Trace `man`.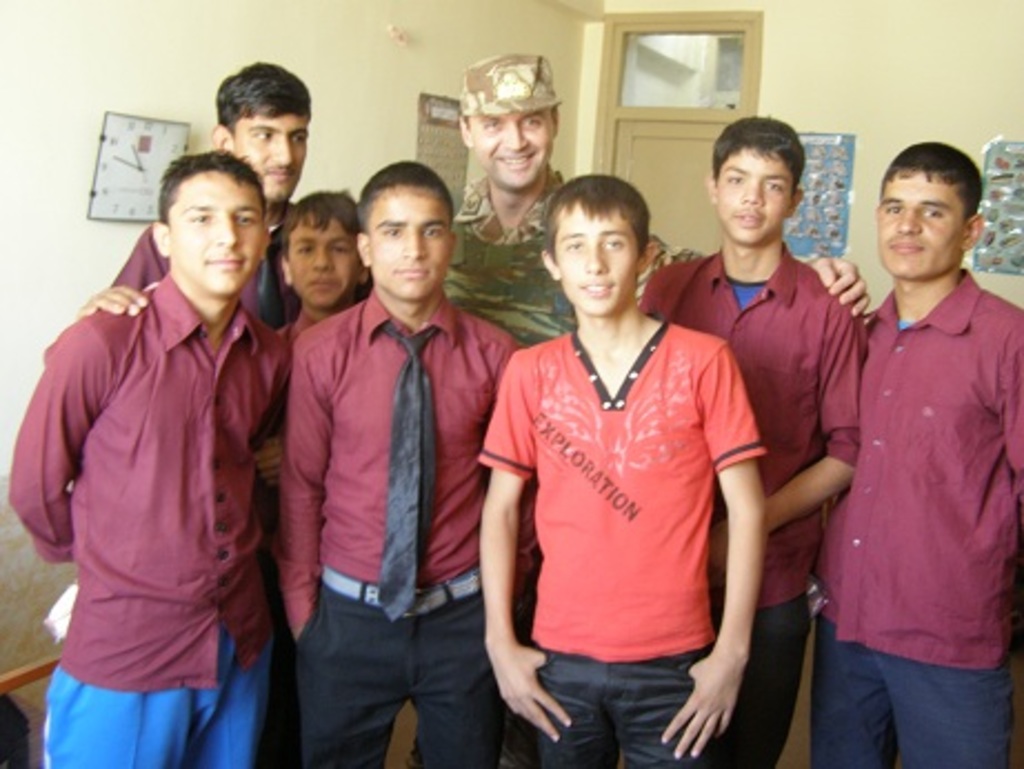
Traced to bbox=(804, 142, 1022, 767).
